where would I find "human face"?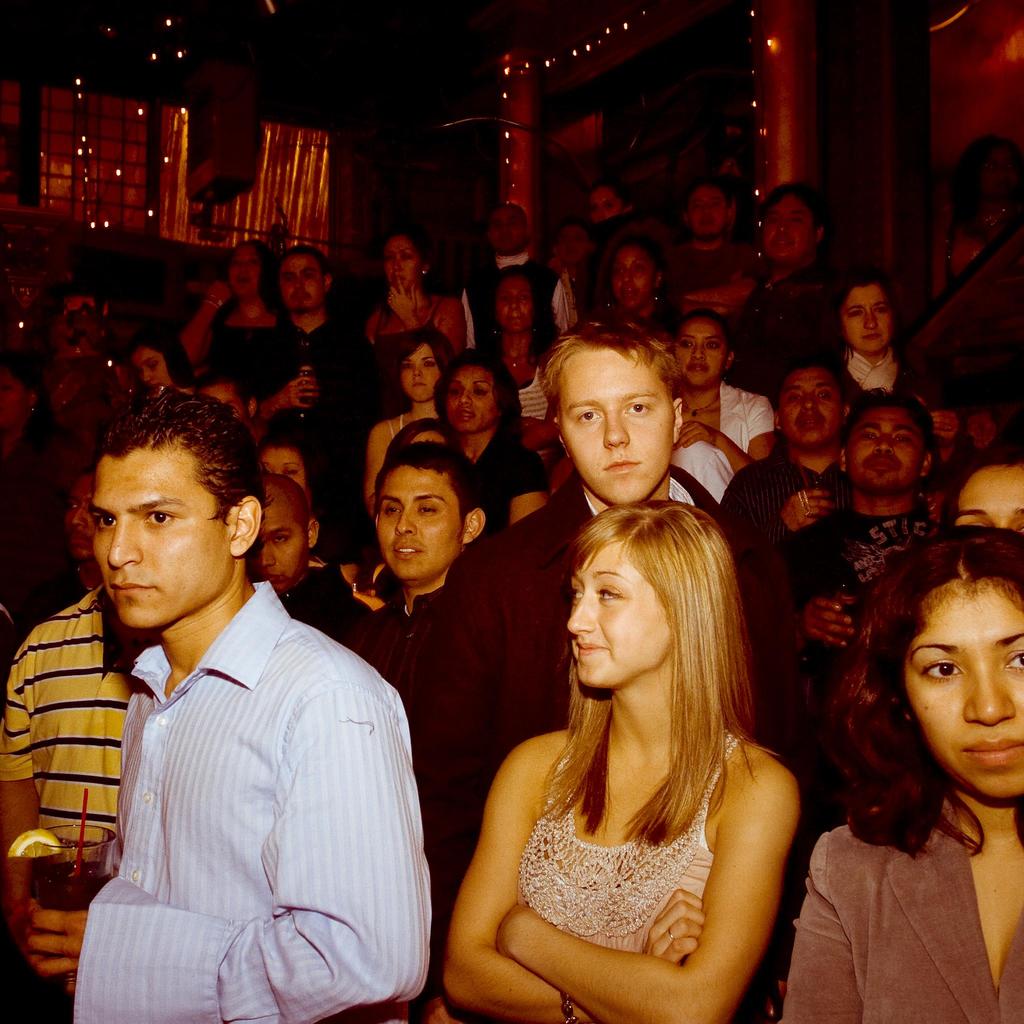
At bbox=(492, 203, 529, 250).
